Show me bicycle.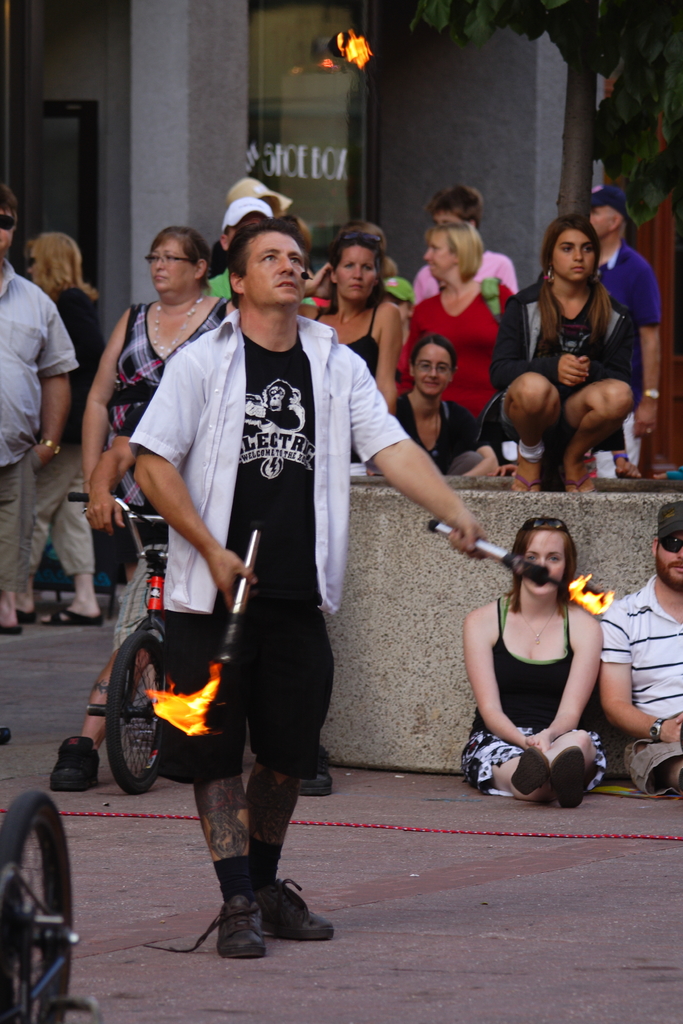
bicycle is here: detection(0, 727, 78, 1023).
